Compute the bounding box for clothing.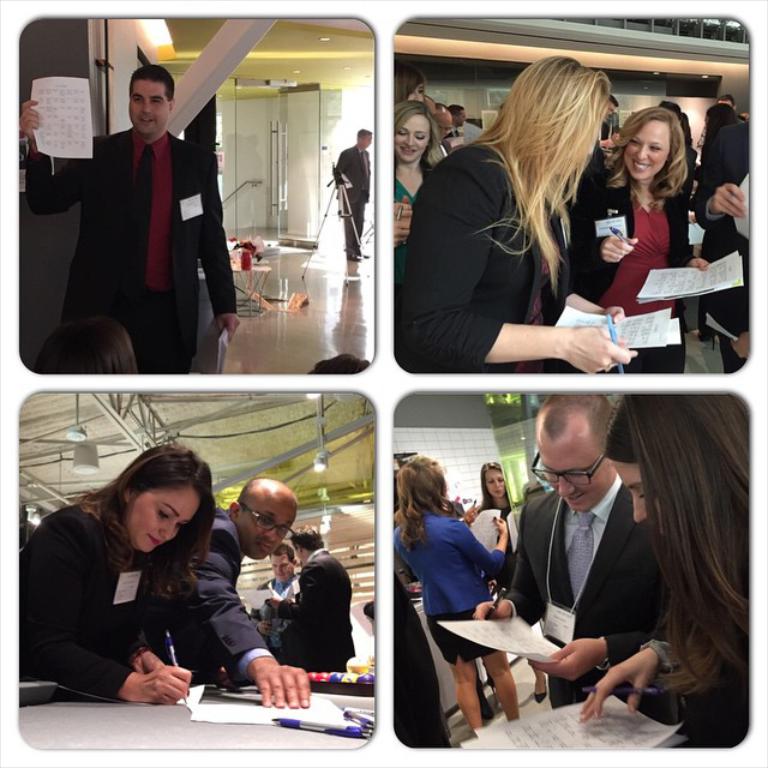
x1=280 y1=548 x2=355 y2=676.
